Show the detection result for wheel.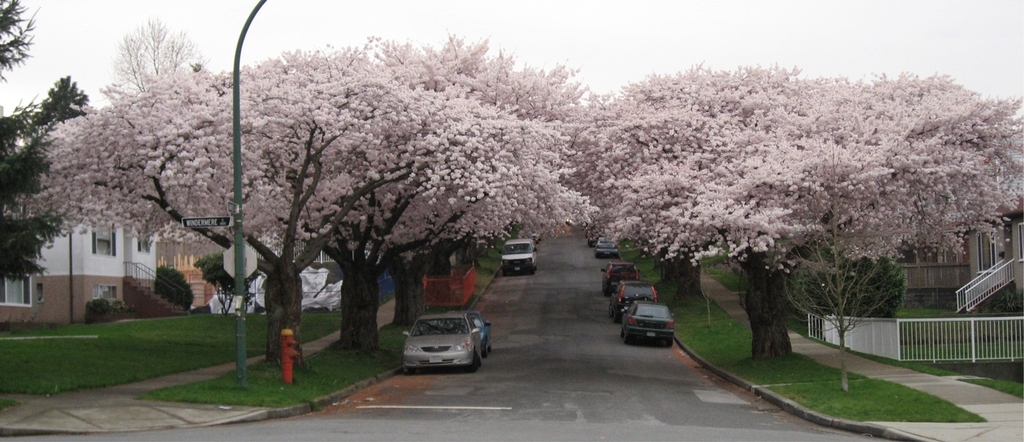
[483, 345, 491, 358].
